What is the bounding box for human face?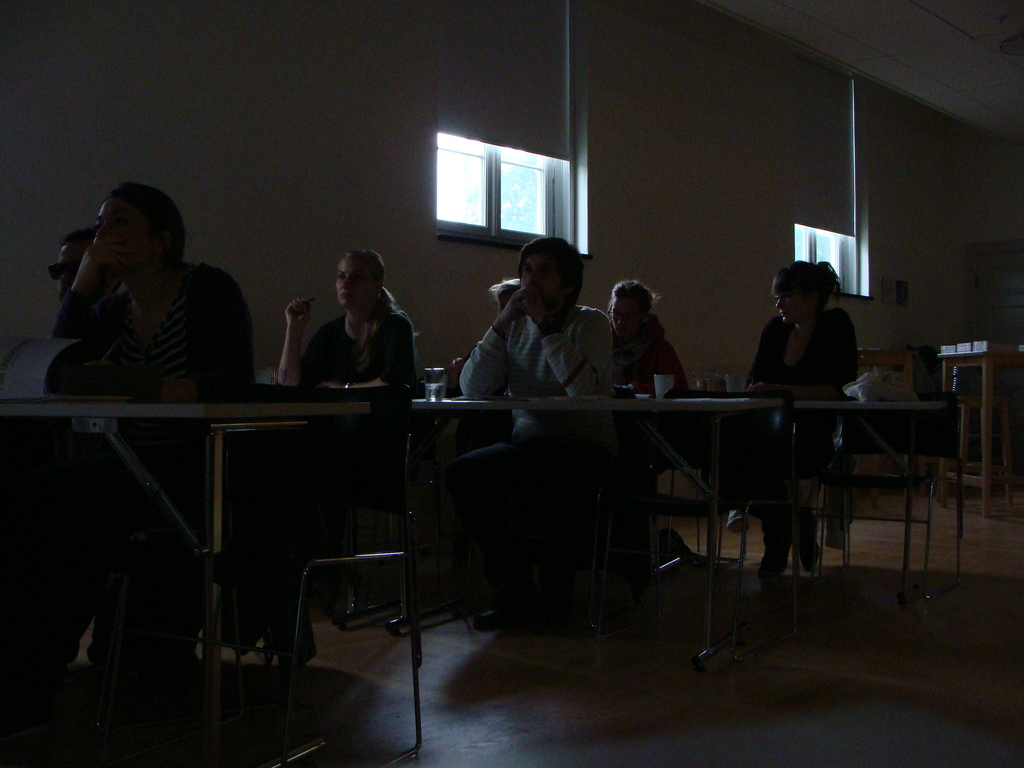
(497, 289, 524, 318).
